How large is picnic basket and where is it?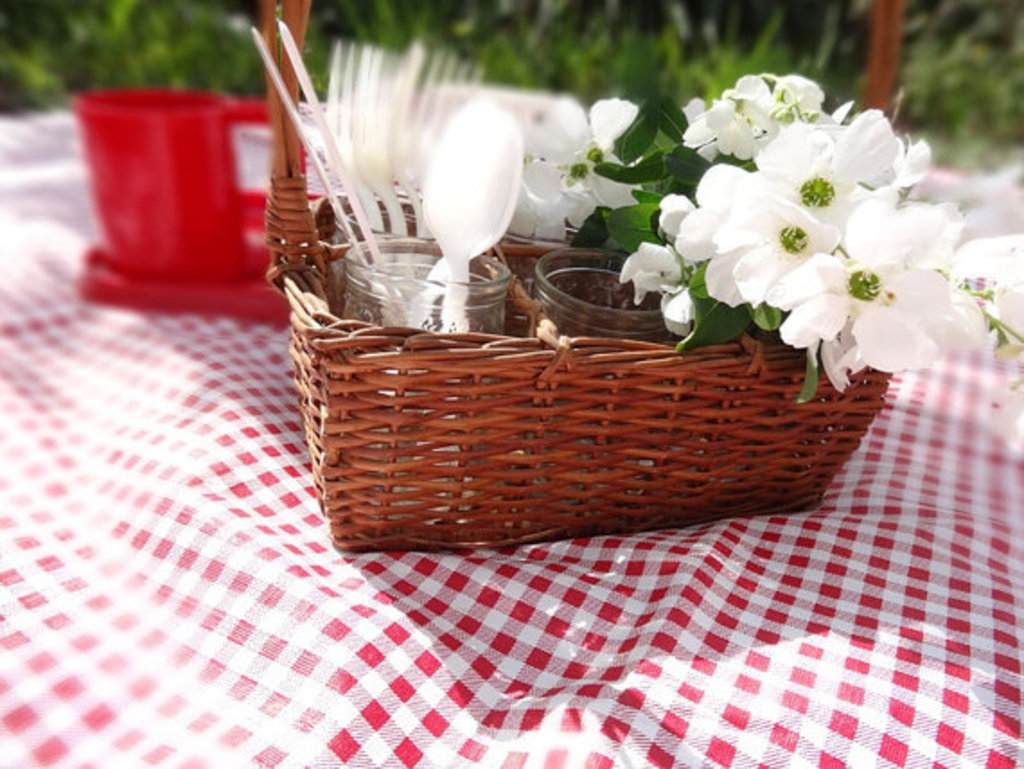
Bounding box: <bbox>262, 0, 905, 553</bbox>.
